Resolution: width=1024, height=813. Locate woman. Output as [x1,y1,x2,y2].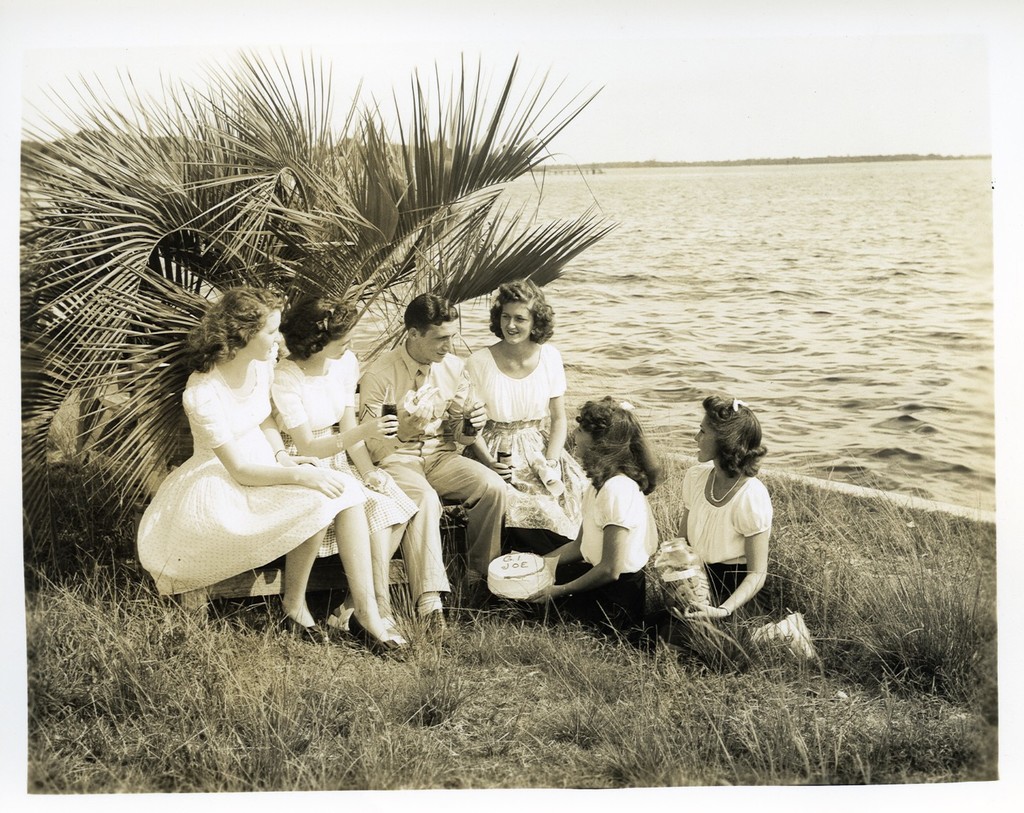
[268,289,421,646].
